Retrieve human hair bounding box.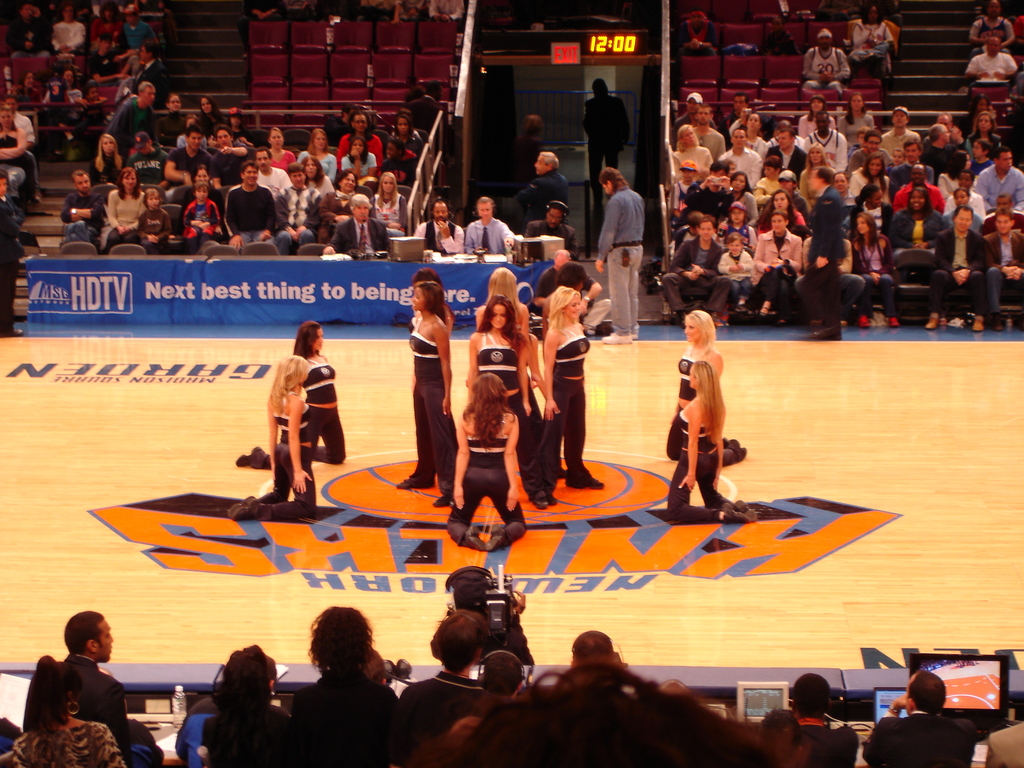
Bounding box: <region>599, 166, 627, 195</region>.
